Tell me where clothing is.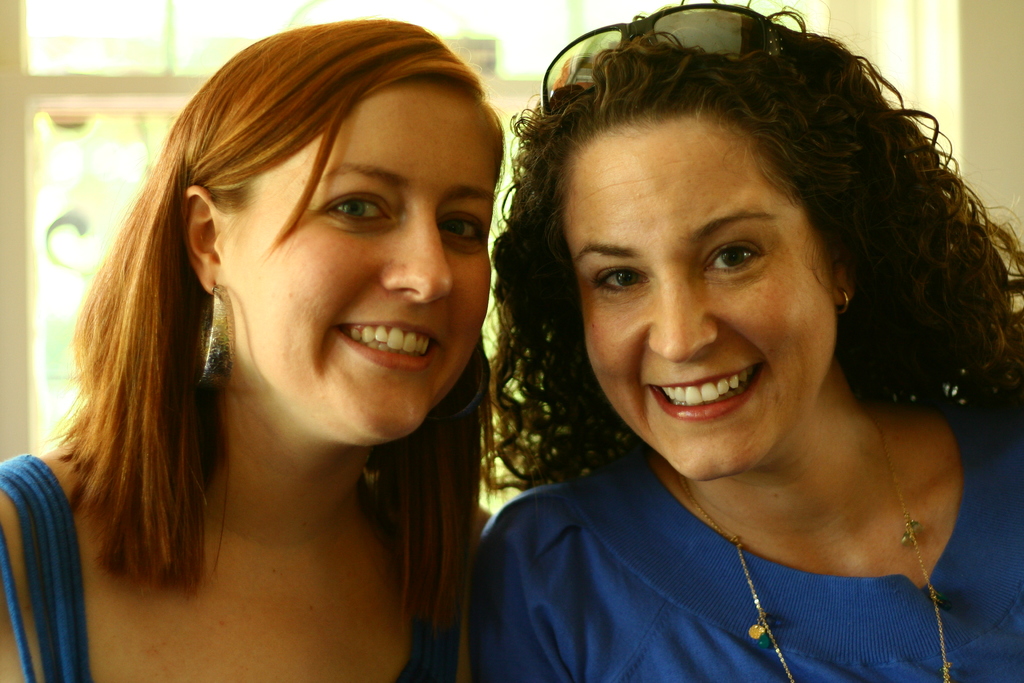
clothing is at <box>0,454,461,682</box>.
